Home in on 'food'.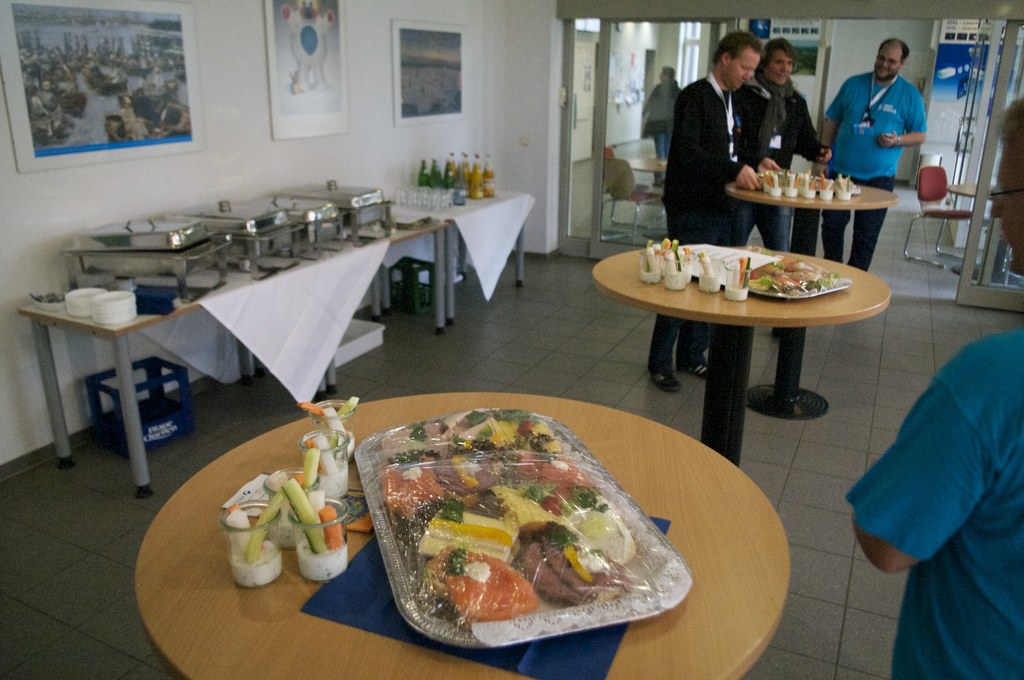
Homed in at left=389, top=413, right=674, bottom=658.
